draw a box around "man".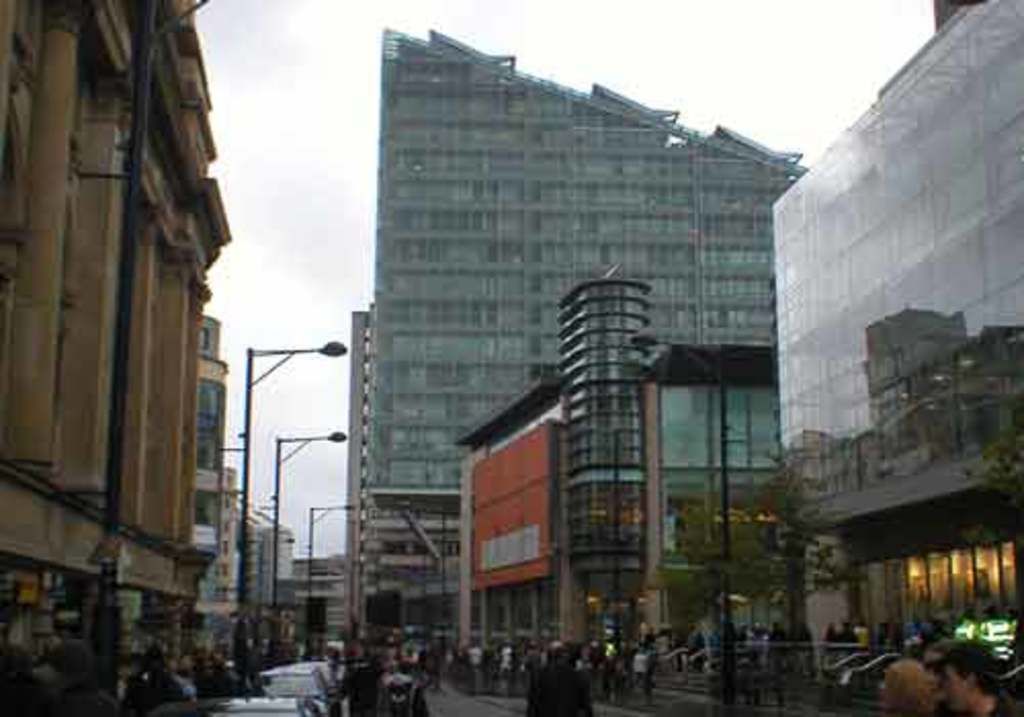
select_region(940, 643, 1020, 715).
